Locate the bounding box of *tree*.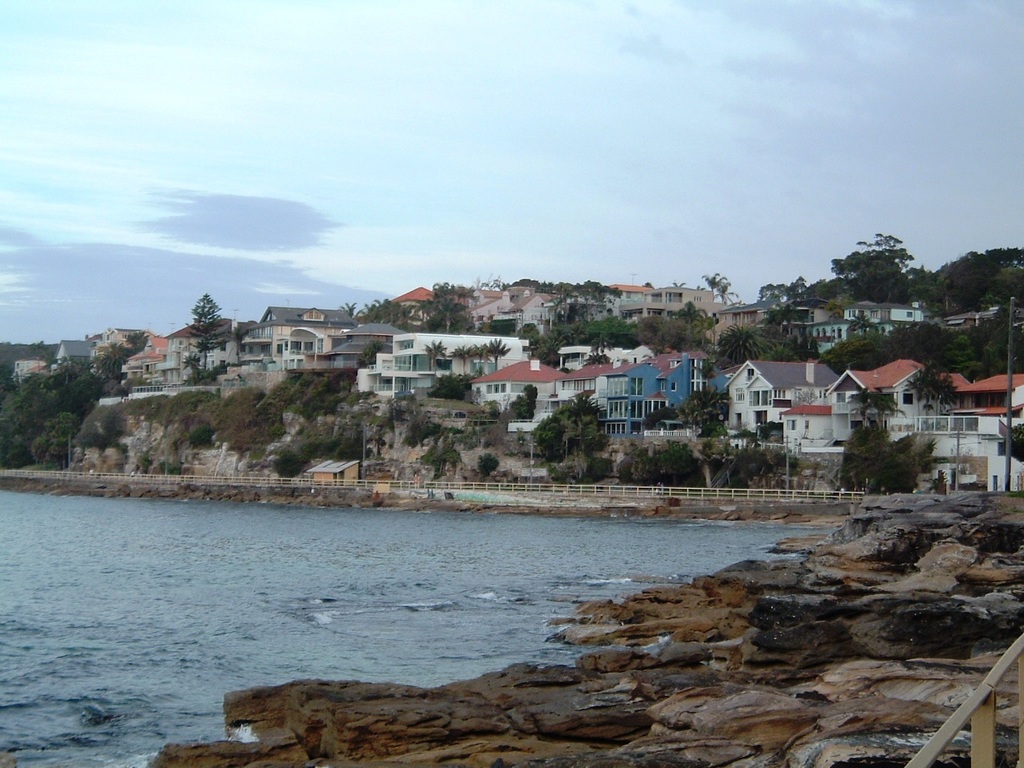
Bounding box: 424:368:478:400.
